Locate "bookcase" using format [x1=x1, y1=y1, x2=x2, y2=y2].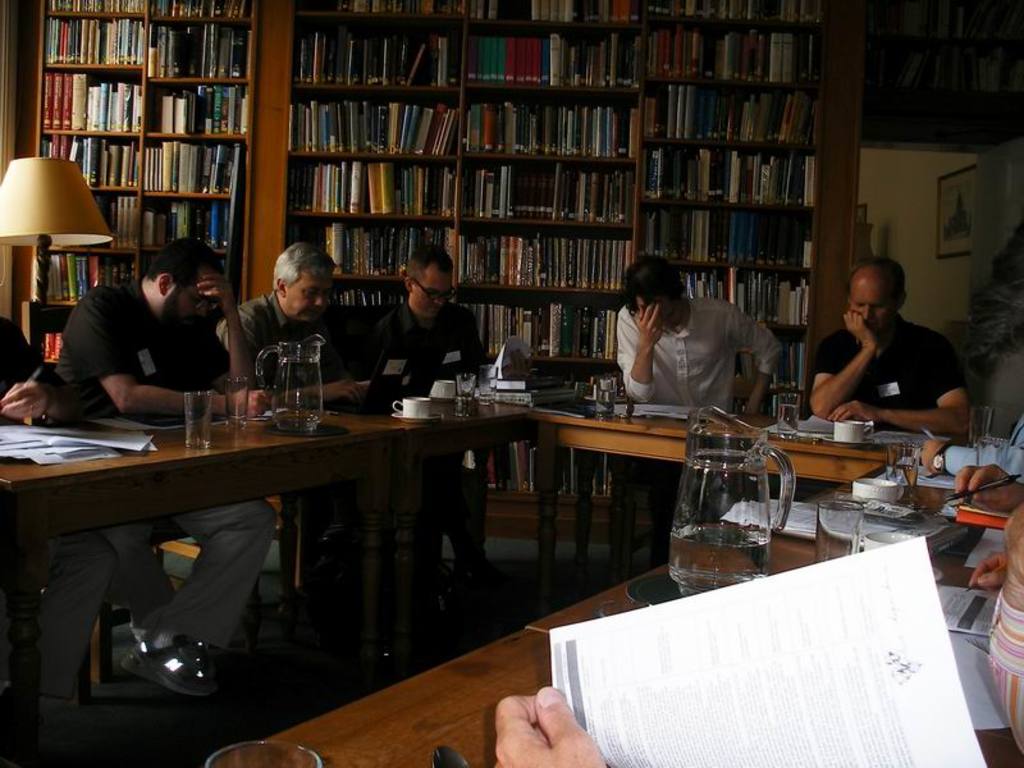
[x1=0, y1=0, x2=865, y2=509].
